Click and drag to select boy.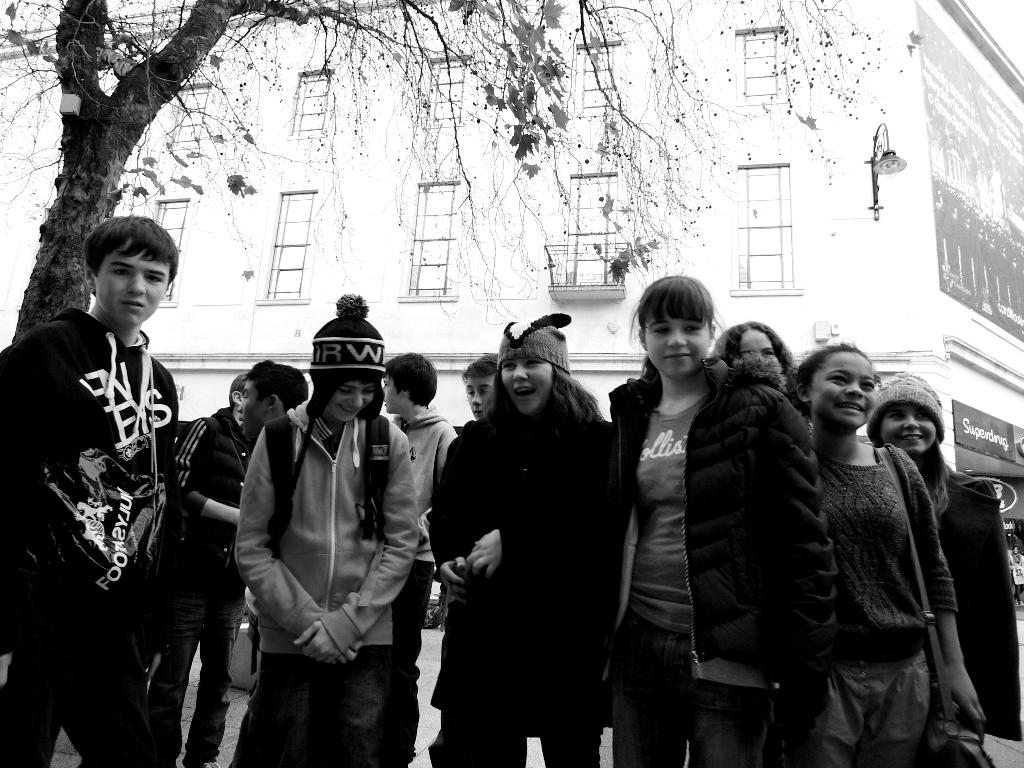
Selection: 0 217 177 767.
